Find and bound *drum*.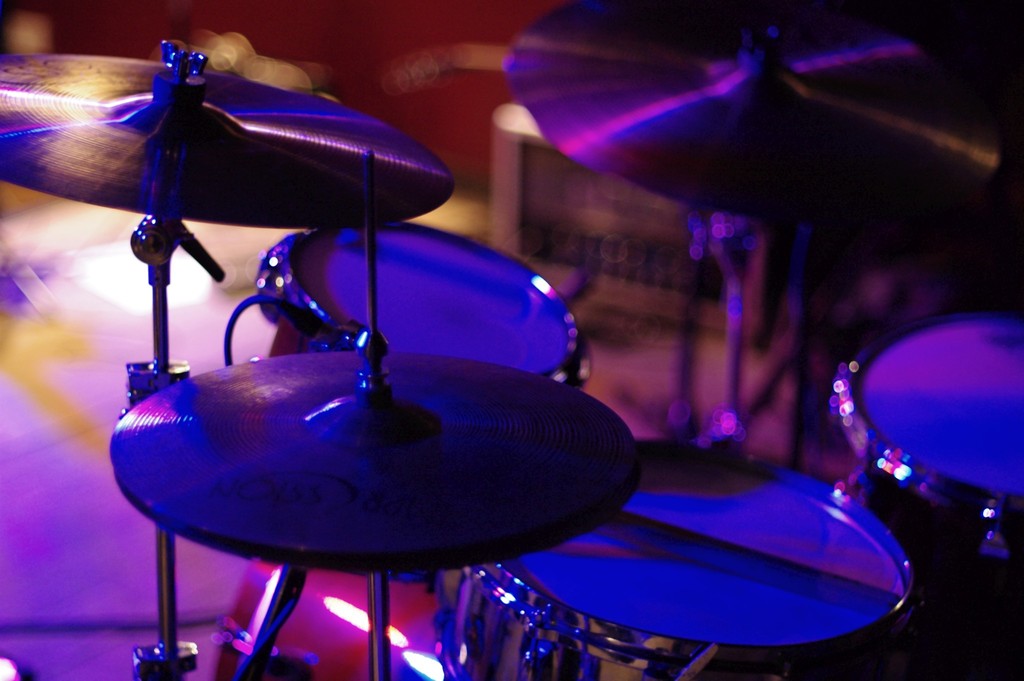
Bound: x1=835, y1=313, x2=1023, y2=607.
